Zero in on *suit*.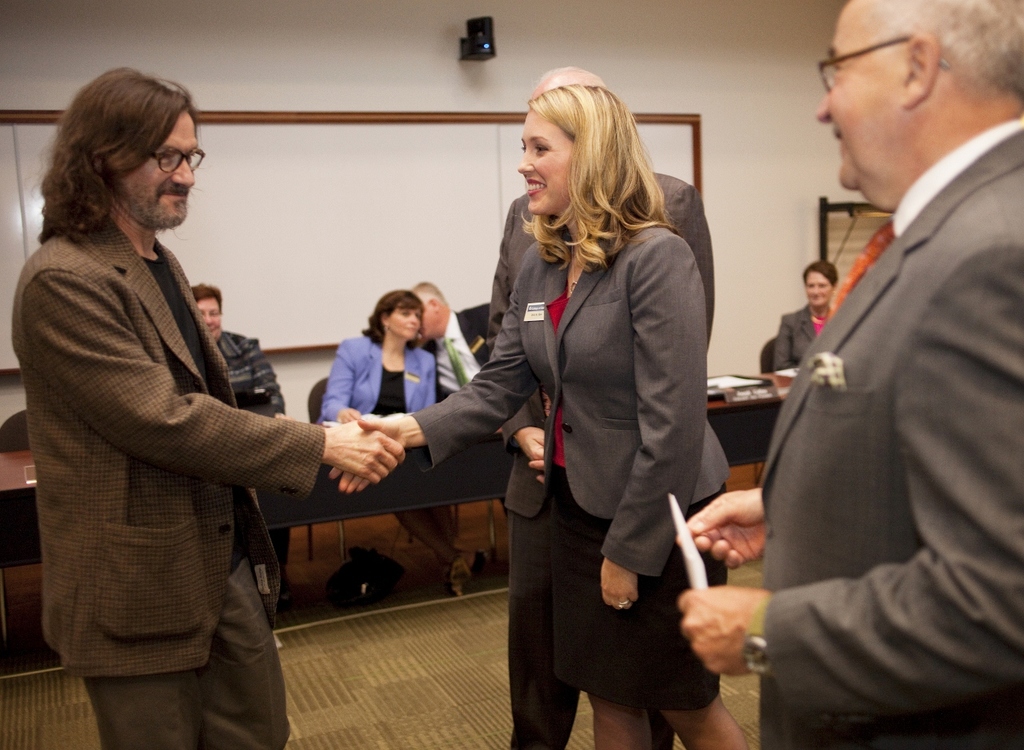
Zeroed in: BBox(769, 307, 831, 373).
